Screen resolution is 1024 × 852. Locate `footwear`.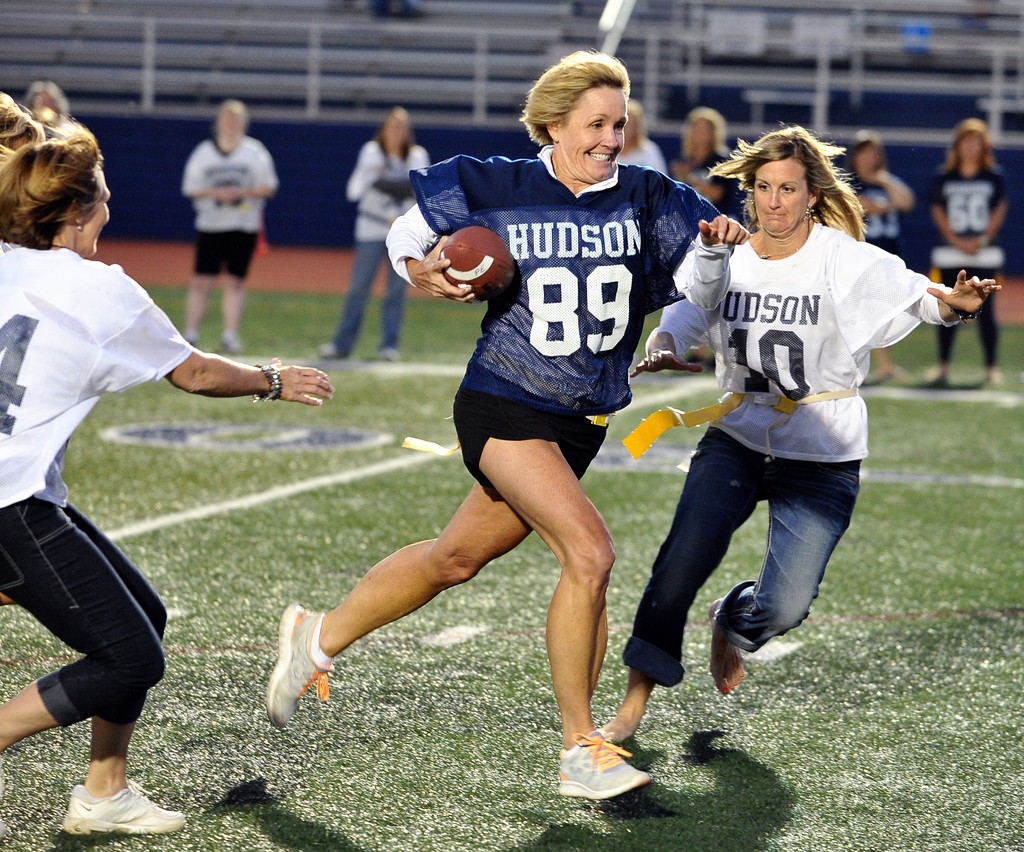
Rect(262, 600, 330, 732).
